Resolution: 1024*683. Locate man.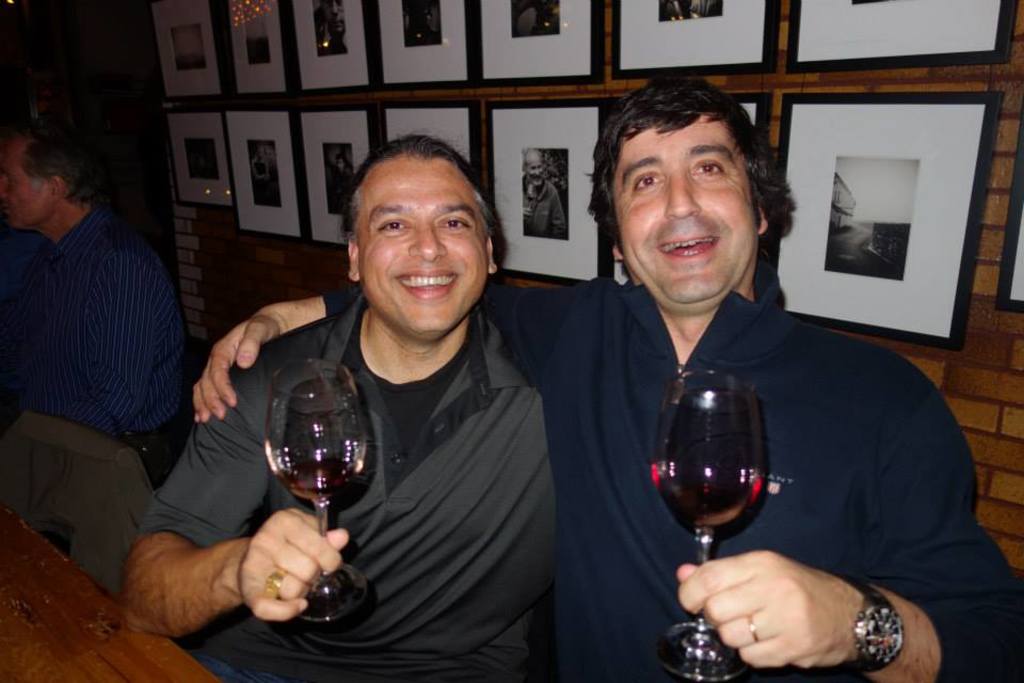
box(123, 138, 571, 682).
